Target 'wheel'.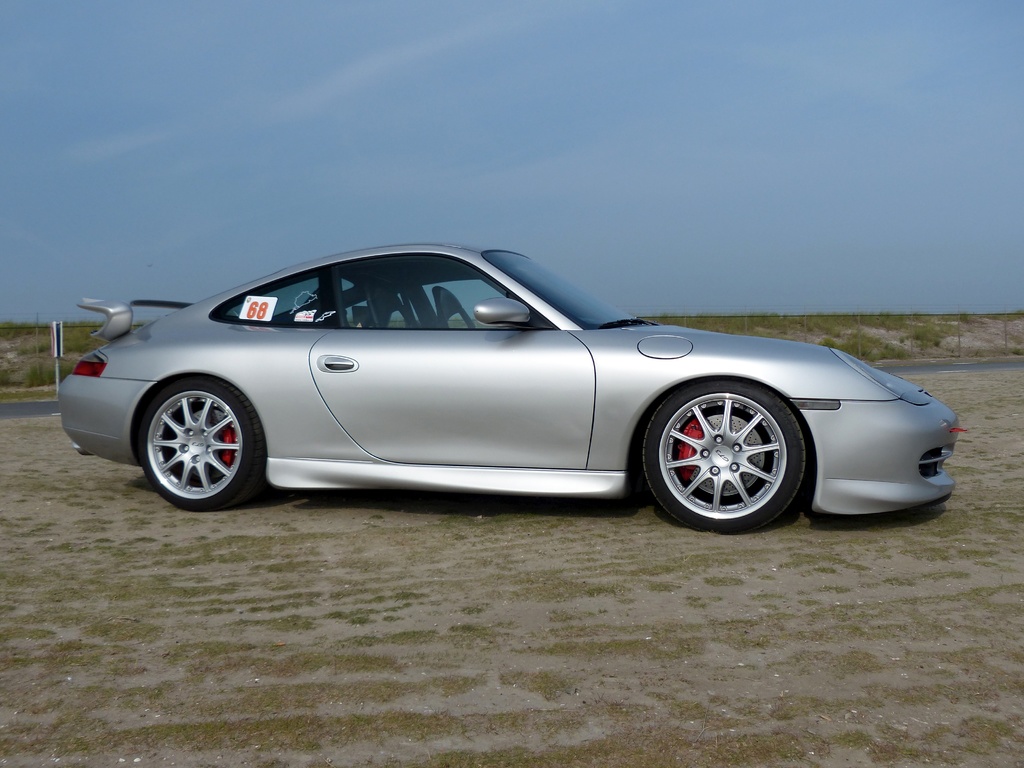
Target region: [649,375,817,524].
